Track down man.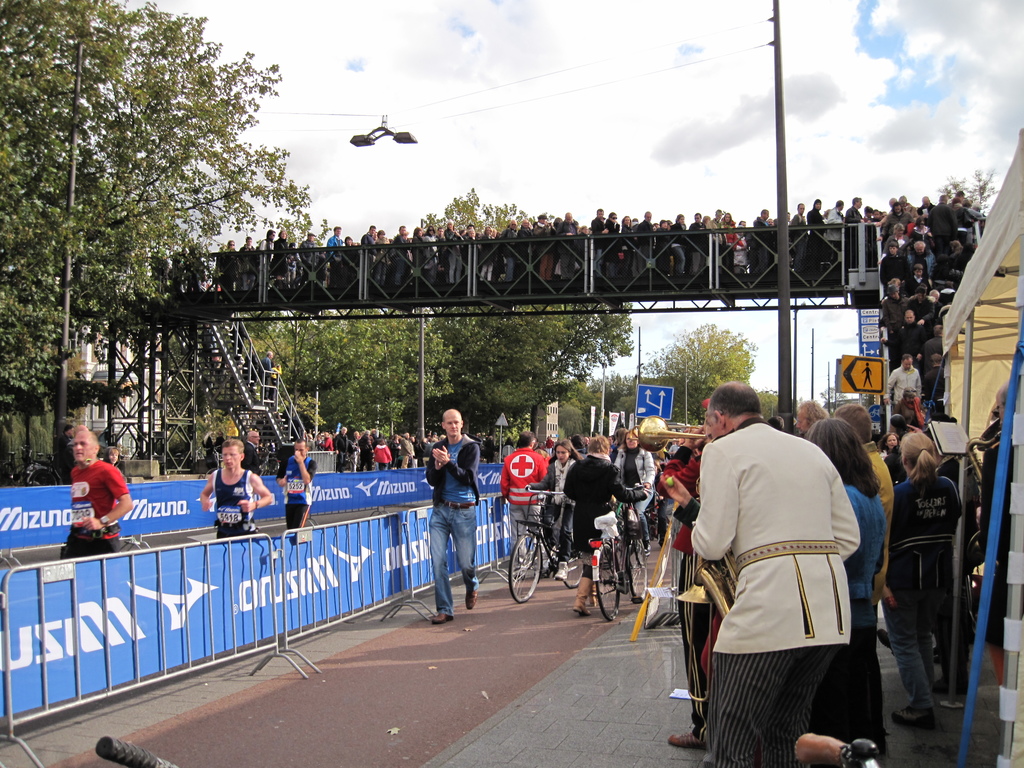
Tracked to {"left": 272, "top": 437, "right": 317, "bottom": 534}.
